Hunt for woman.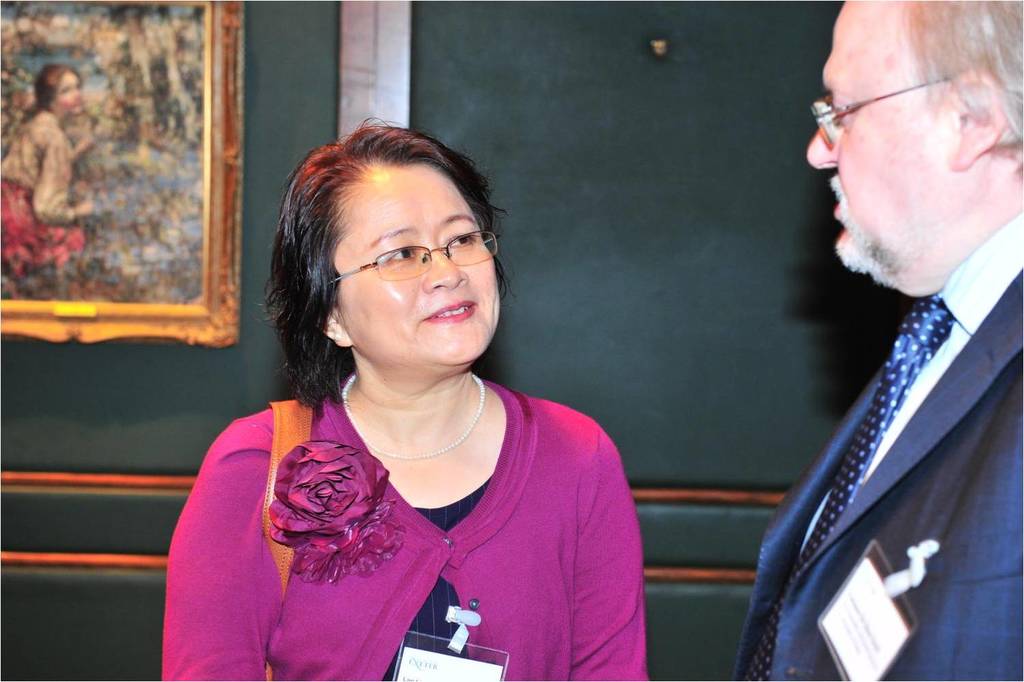
Hunted down at Rect(4, 67, 100, 285).
